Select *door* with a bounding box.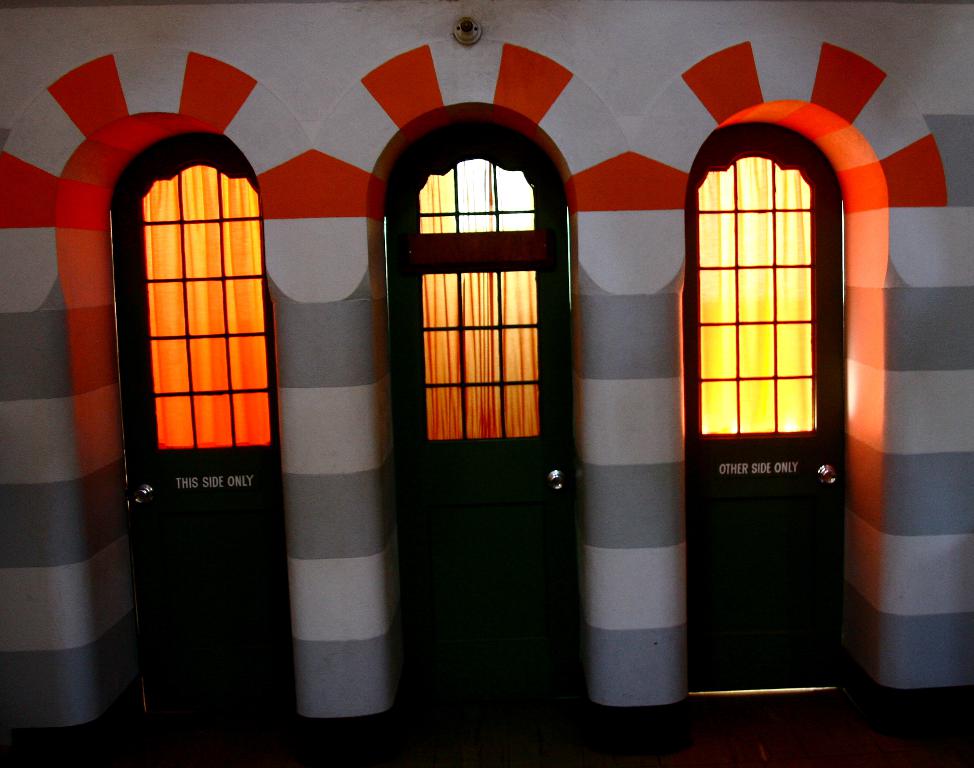
detection(102, 125, 303, 716).
